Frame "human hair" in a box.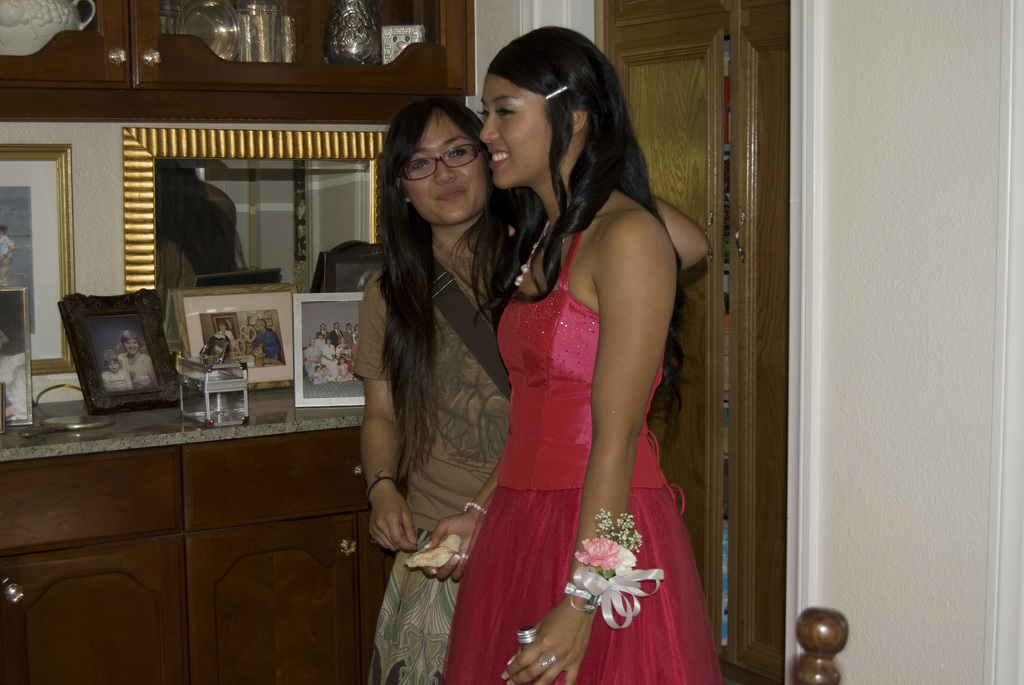
220/321/227/331.
